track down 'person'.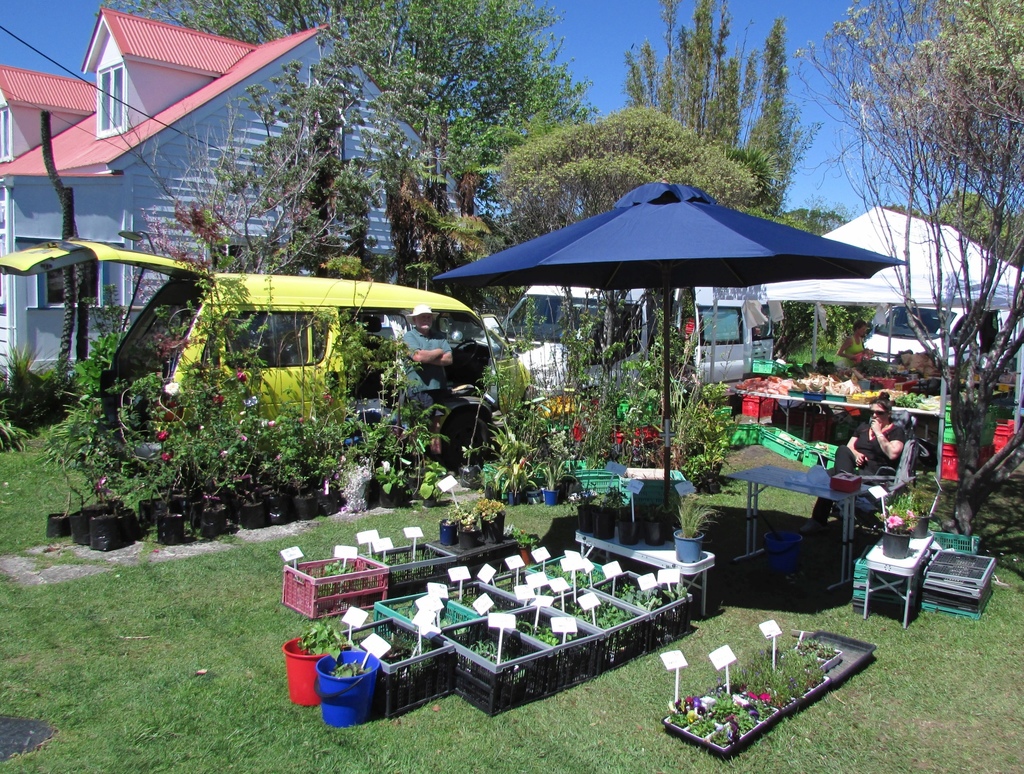
Tracked to <bbox>834, 396, 917, 478</bbox>.
